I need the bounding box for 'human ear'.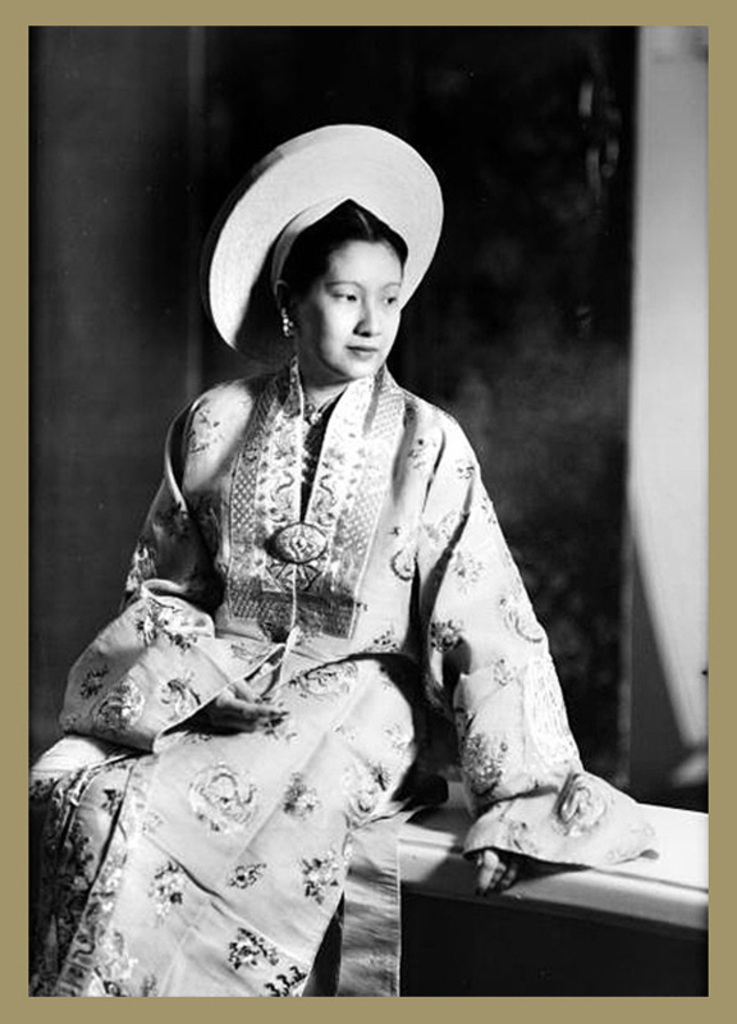
Here it is: box=[273, 276, 293, 330].
